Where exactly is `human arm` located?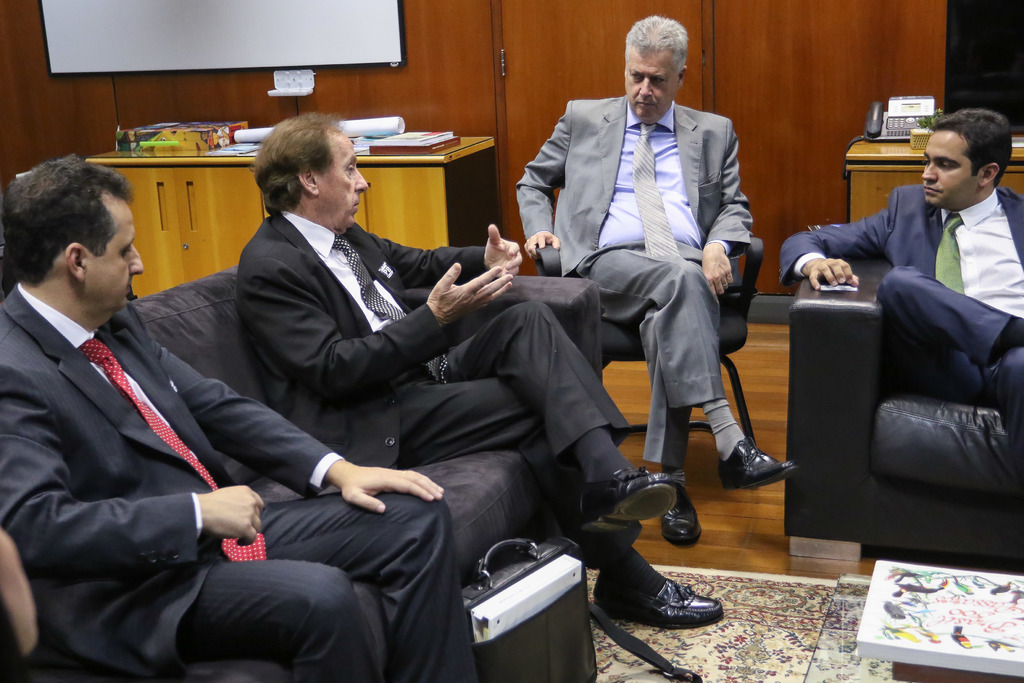
Its bounding box is <box>382,208,529,283</box>.
